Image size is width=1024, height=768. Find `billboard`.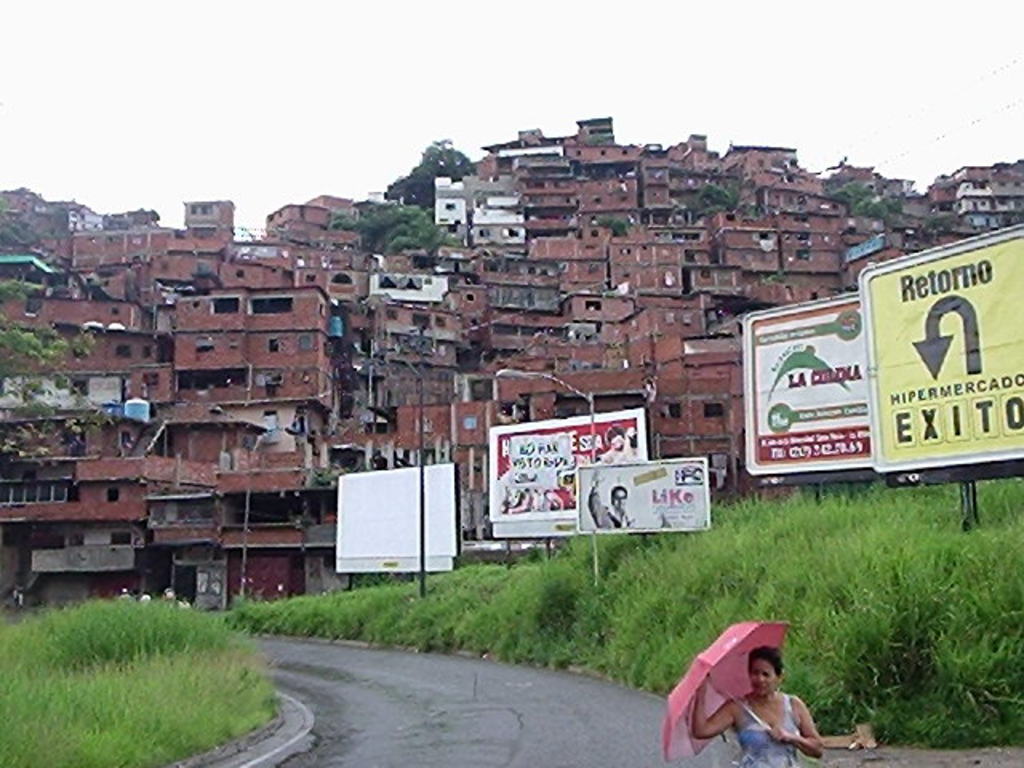
pyautogui.locateOnScreen(342, 462, 461, 570).
